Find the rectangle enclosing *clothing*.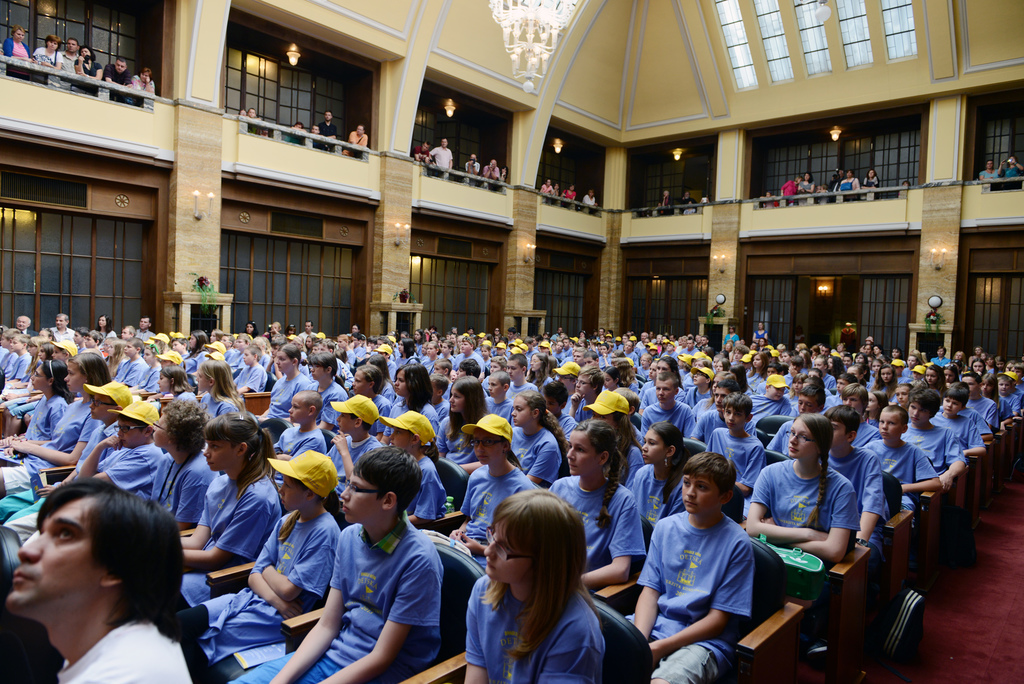
rect(5, 40, 28, 79).
